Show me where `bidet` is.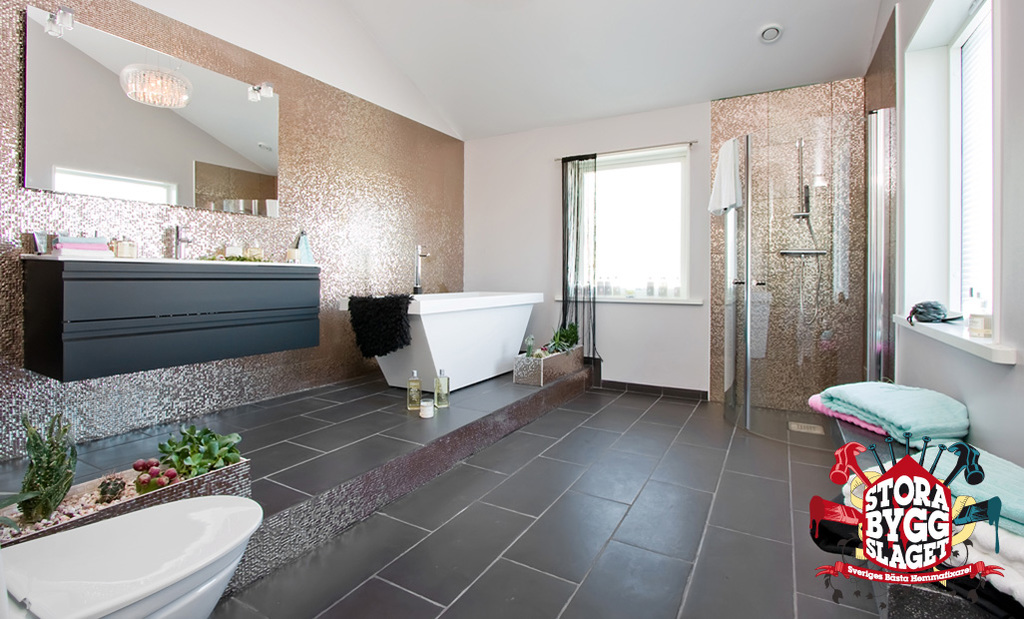
`bidet` is at Rect(1, 497, 261, 618).
